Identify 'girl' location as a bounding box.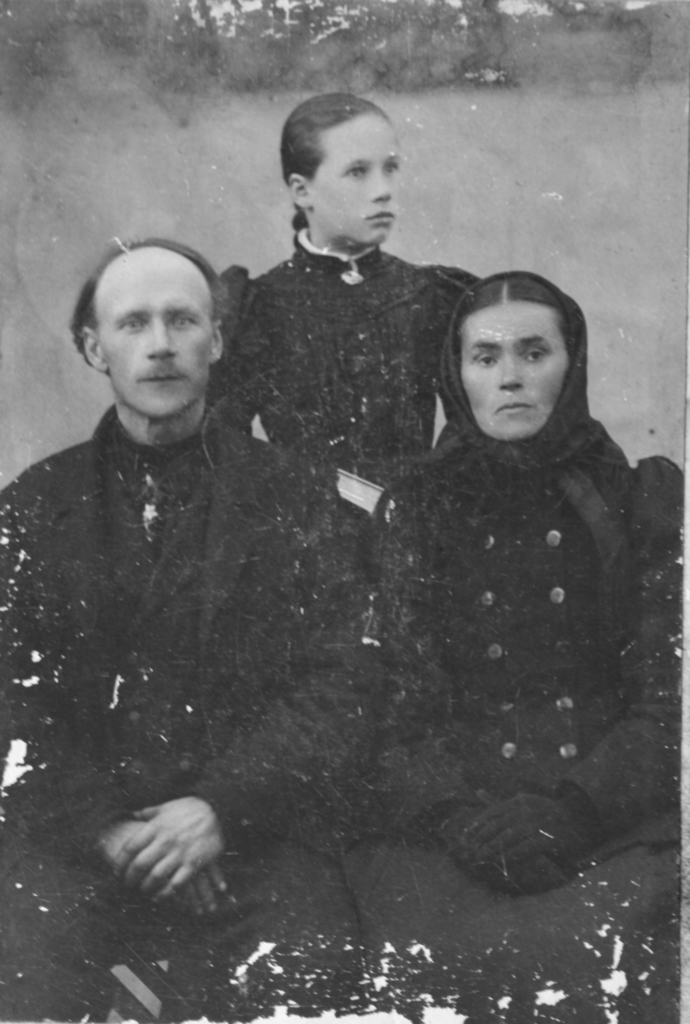
l=338, t=269, r=689, b=1023.
